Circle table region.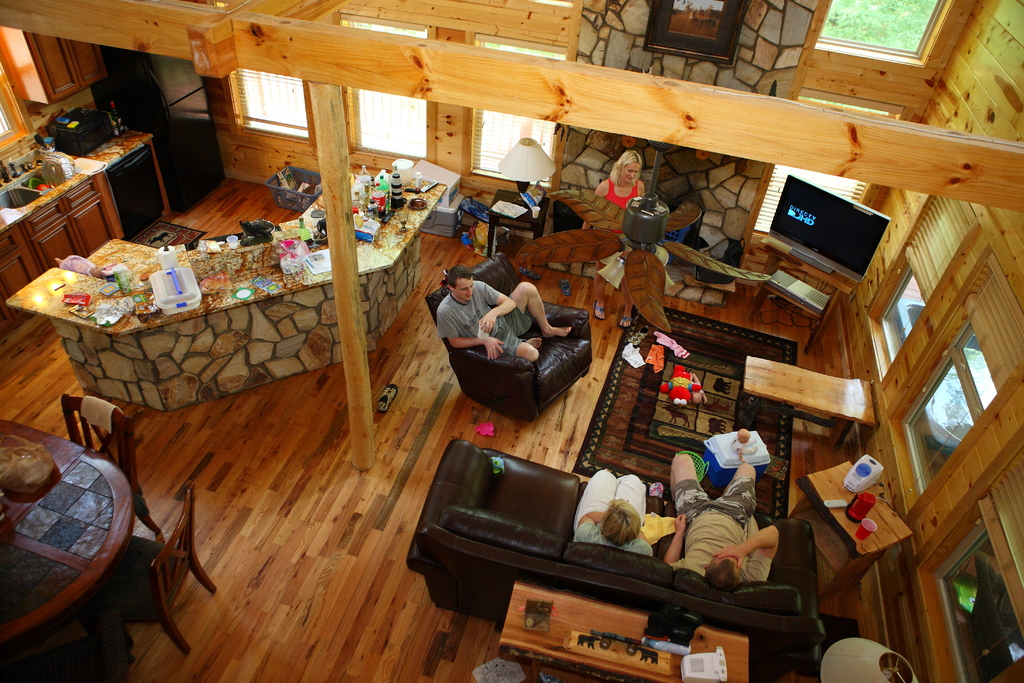
Region: 762 242 868 354.
